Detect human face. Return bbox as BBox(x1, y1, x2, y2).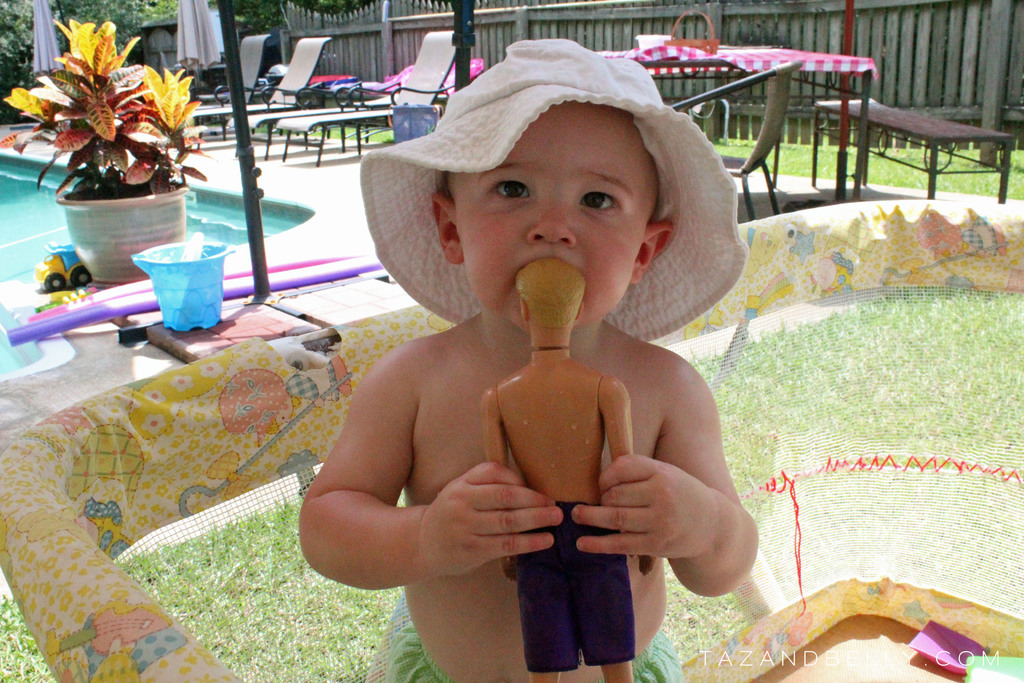
BBox(456, 99, 657, 334).
